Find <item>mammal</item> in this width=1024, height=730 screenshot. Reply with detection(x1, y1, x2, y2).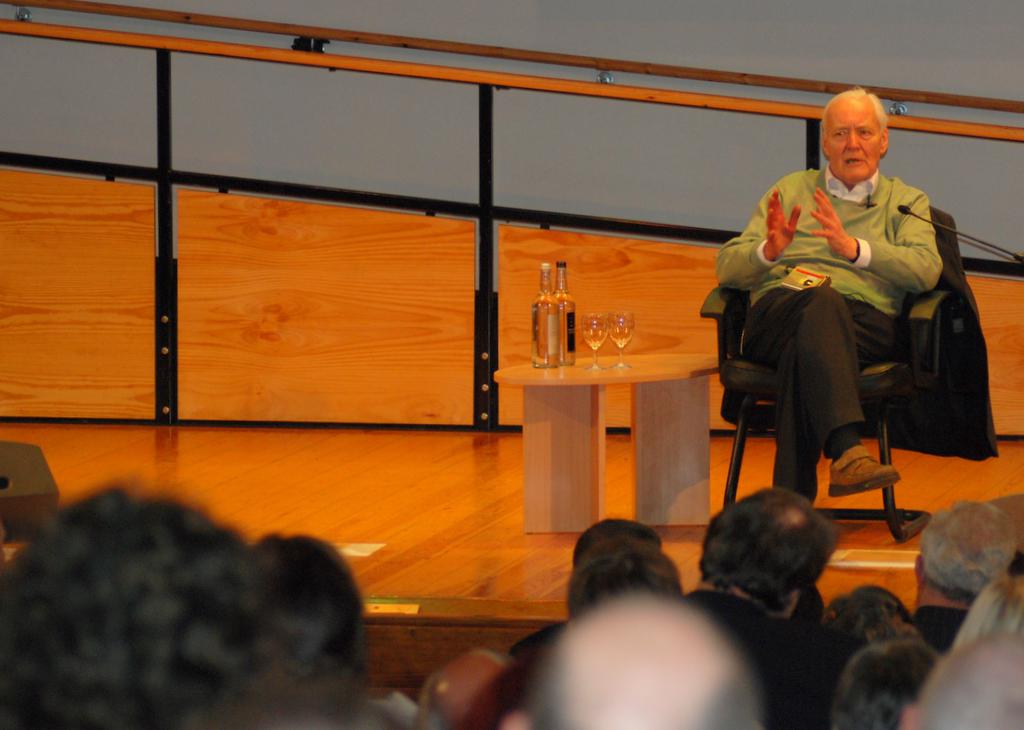
detection(828, 604, 934, 657).
